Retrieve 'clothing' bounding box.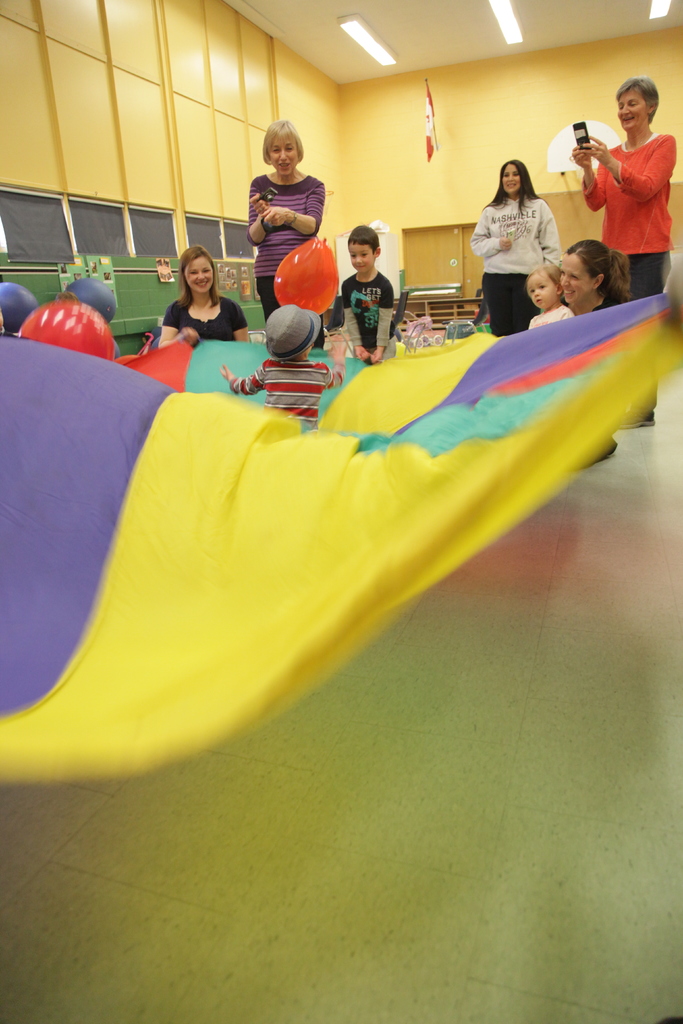
Bounding box: [x1=342, y1=273, x2=399, y2=362].
